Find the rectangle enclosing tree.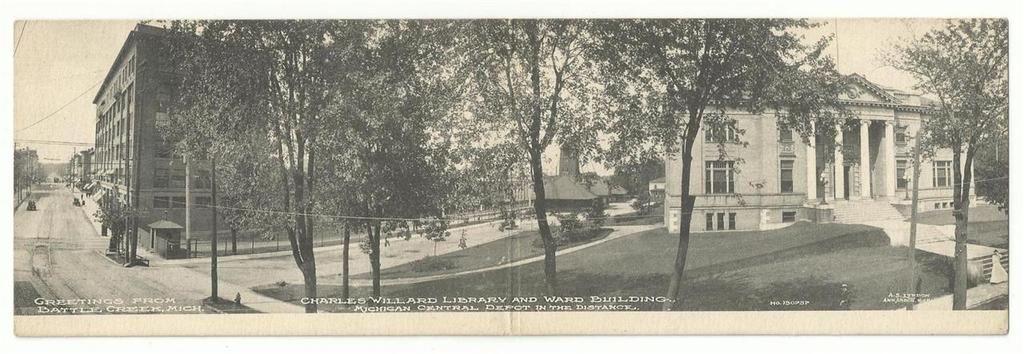
869:19:1006:308.
